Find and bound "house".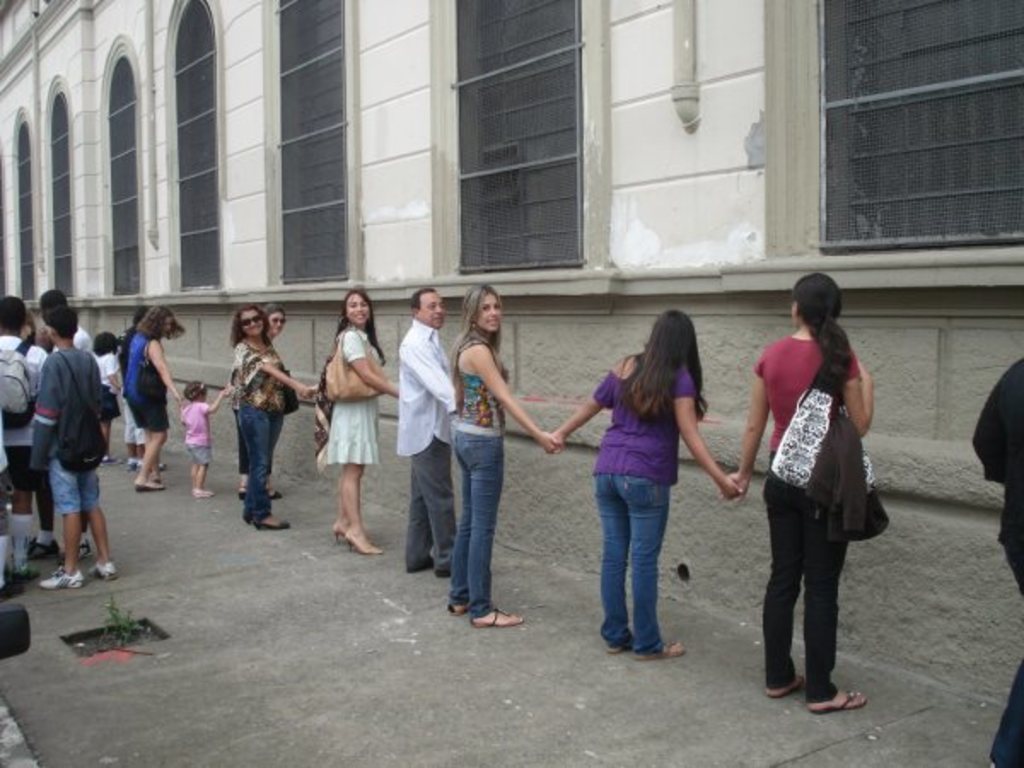
Bound: <box>0,0,1022,717</box>.
